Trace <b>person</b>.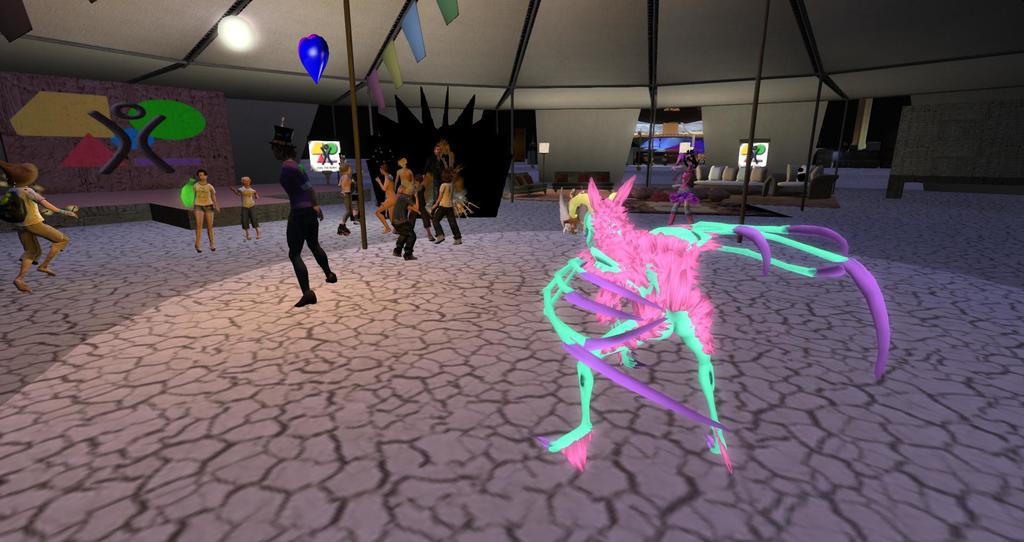
Traced to 374/159/397/234.
